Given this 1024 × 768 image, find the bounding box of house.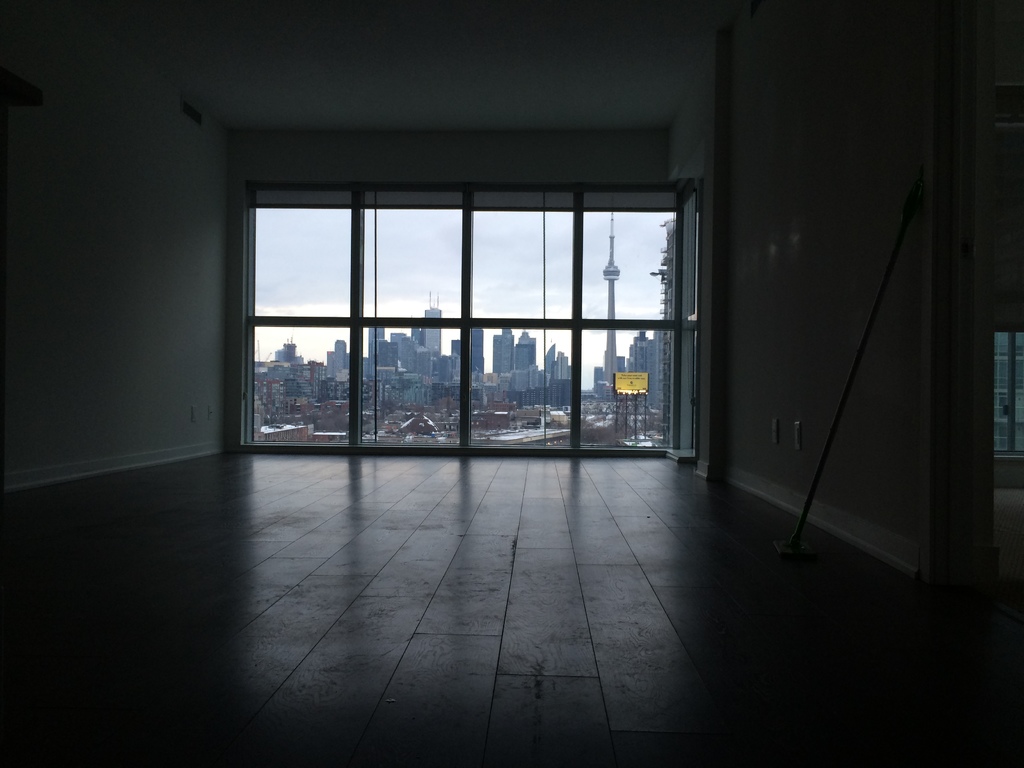
rect(488, 396, 513, 430).
